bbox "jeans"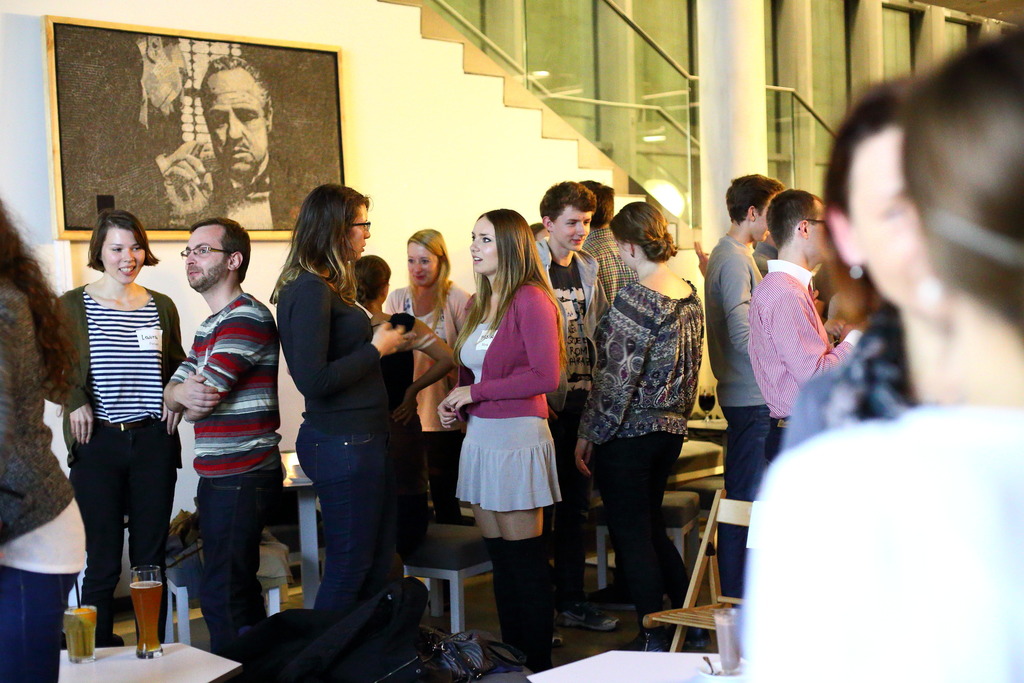
(left=206, top=467, right=275, bottom=682)
